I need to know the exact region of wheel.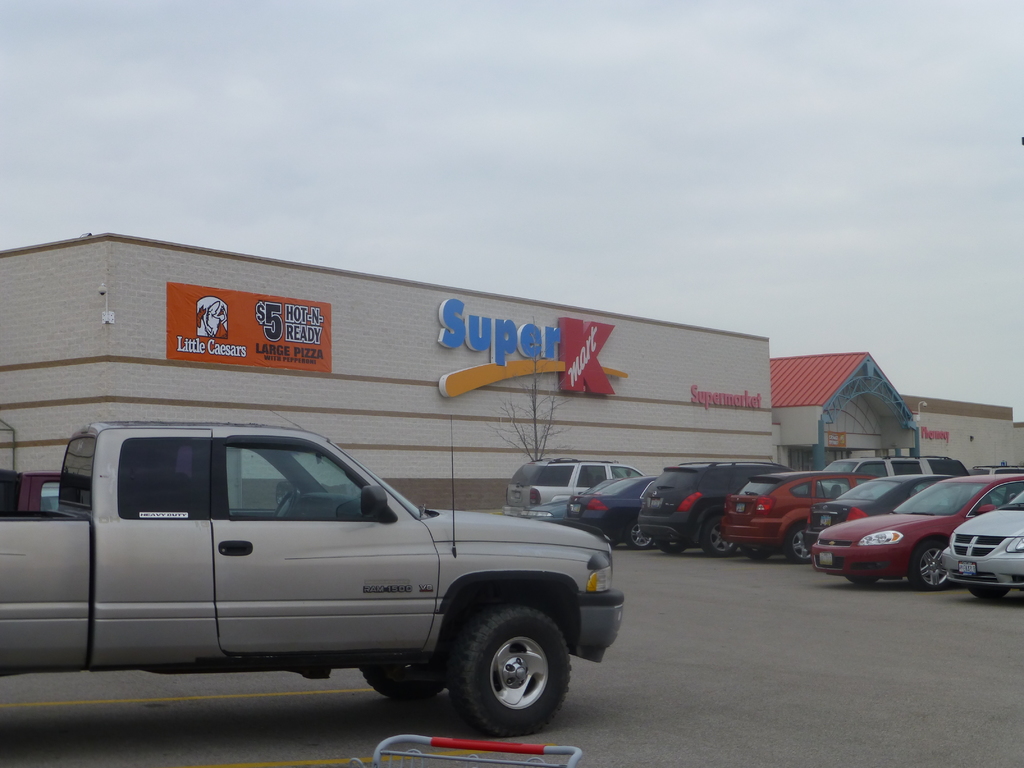
Region: Rect(970, 581, 1007, 598).
